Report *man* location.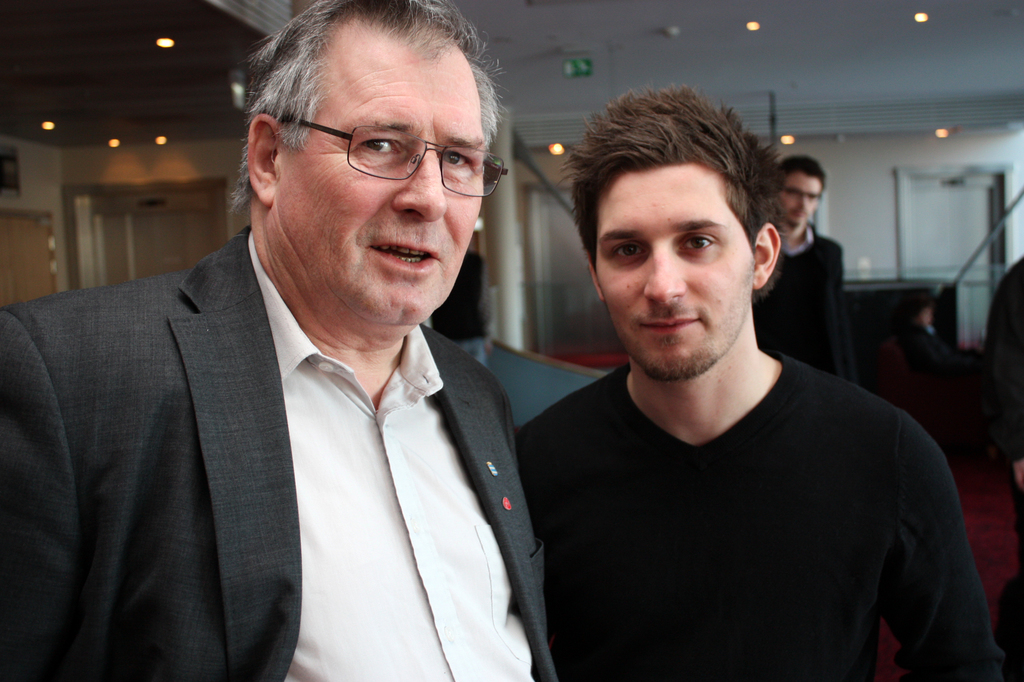
Report: <box>752,156,860,391</box>.
